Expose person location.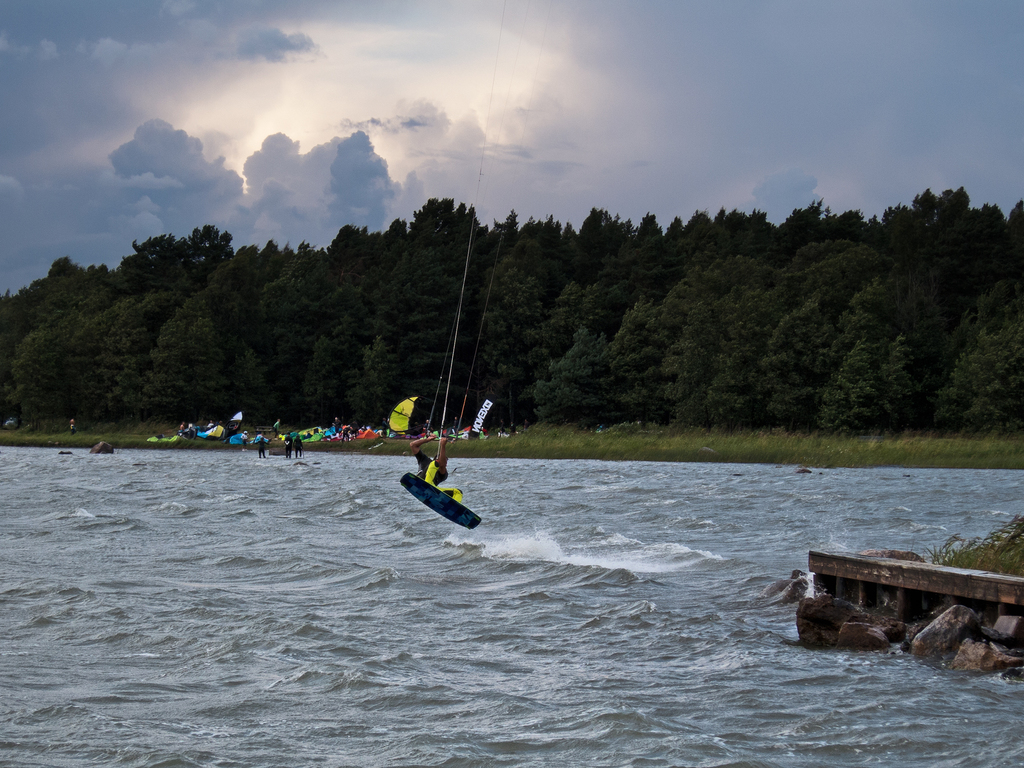
Exposed at 410, 434, 462, 503.
